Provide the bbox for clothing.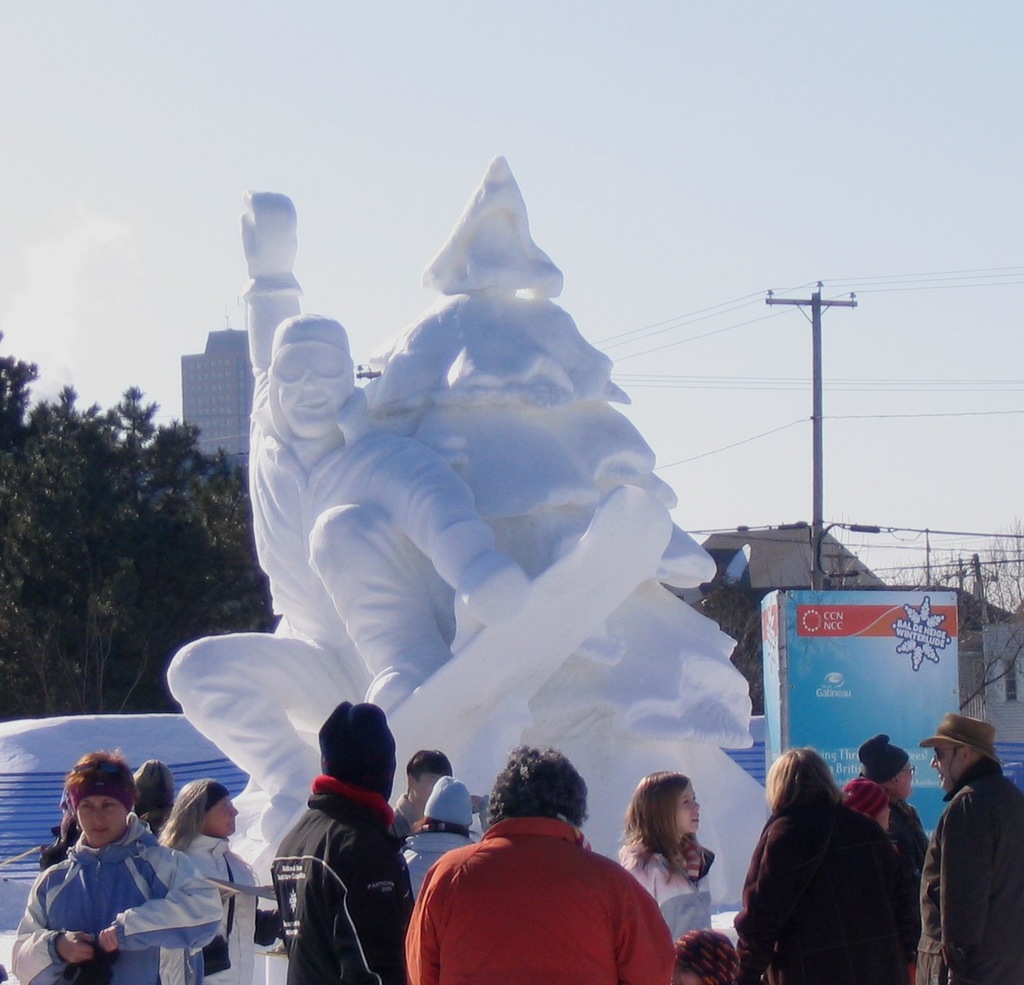
x1=916, y1=743, x2=1023, y2=984.
